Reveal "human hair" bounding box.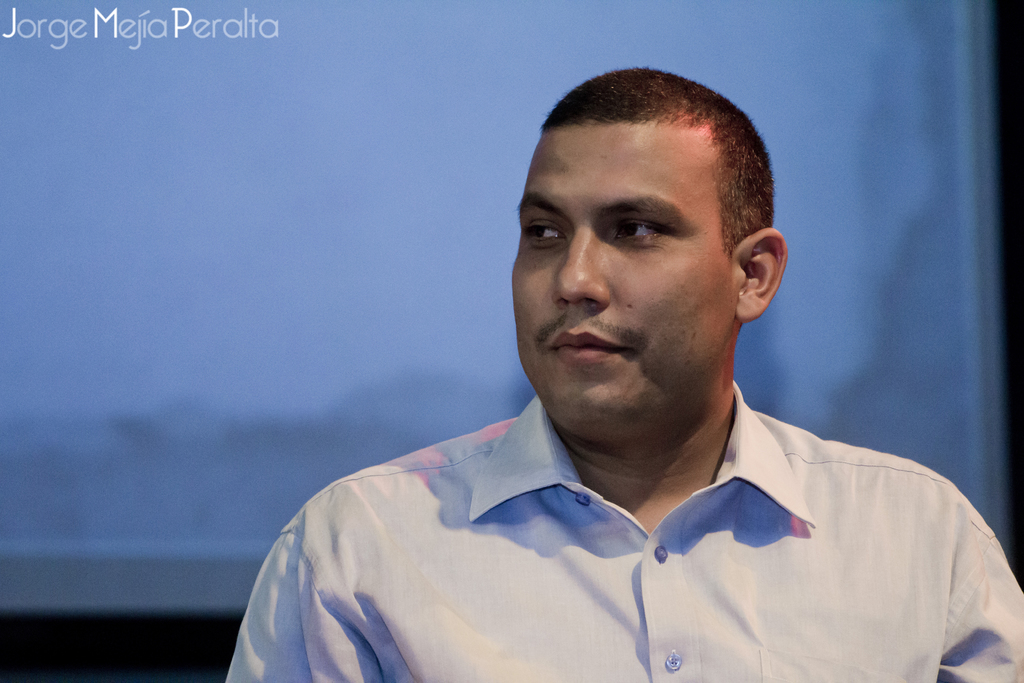
Revealed: 535/74/768/265.
